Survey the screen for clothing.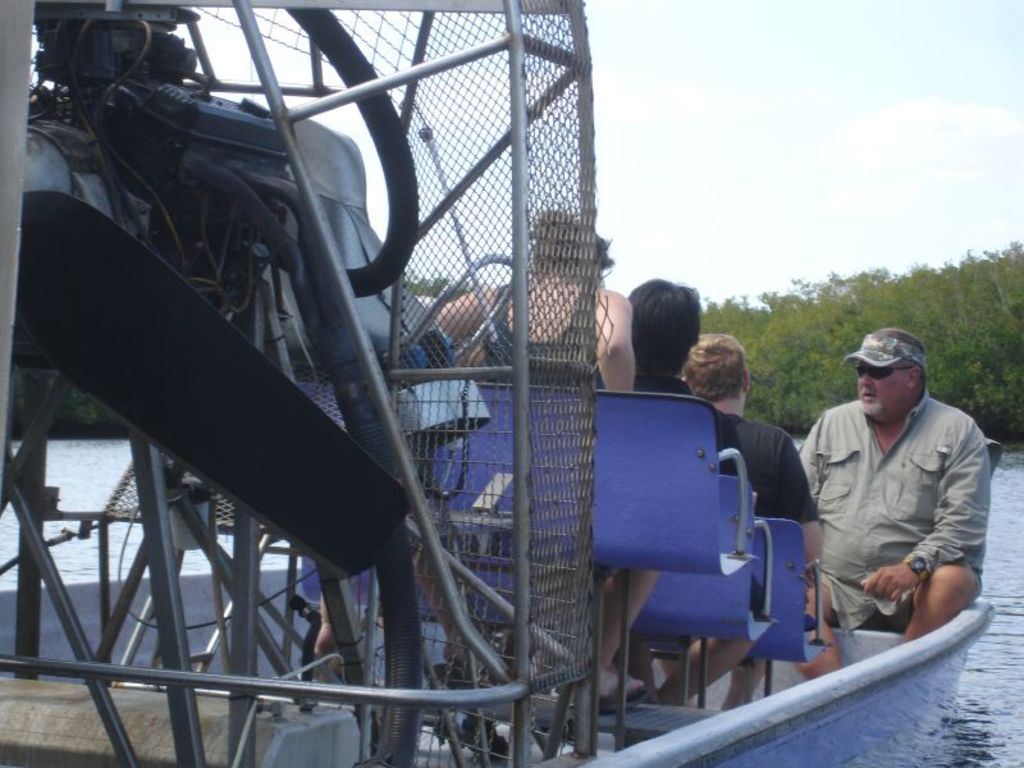
Survey found: 484 285 613 397.
